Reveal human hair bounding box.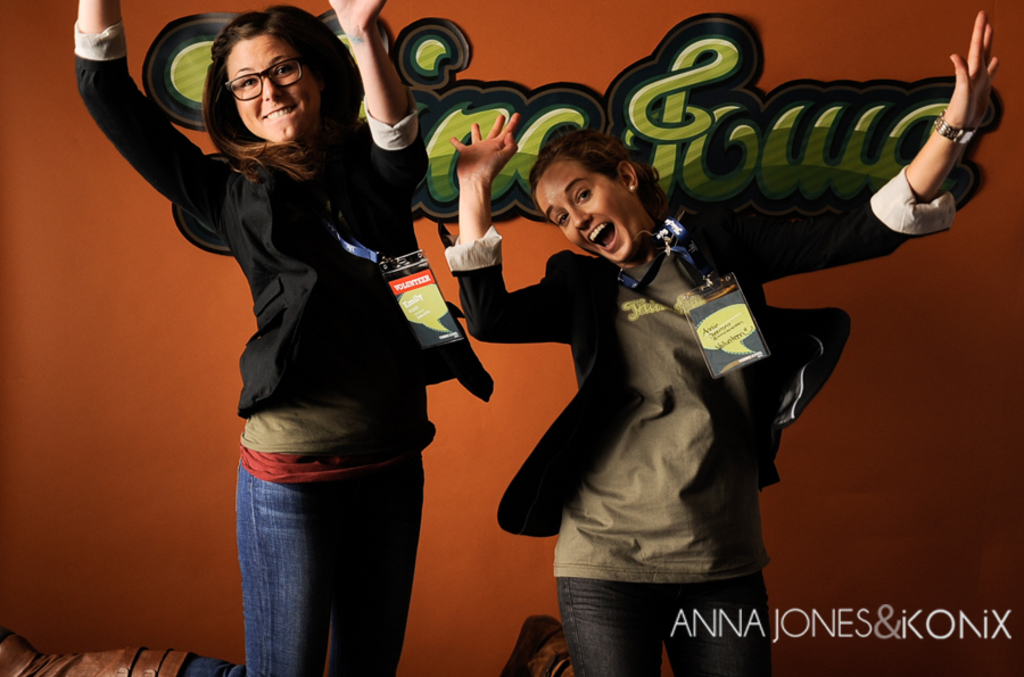
Revealed: BBox(530, 125, 677, 231).
